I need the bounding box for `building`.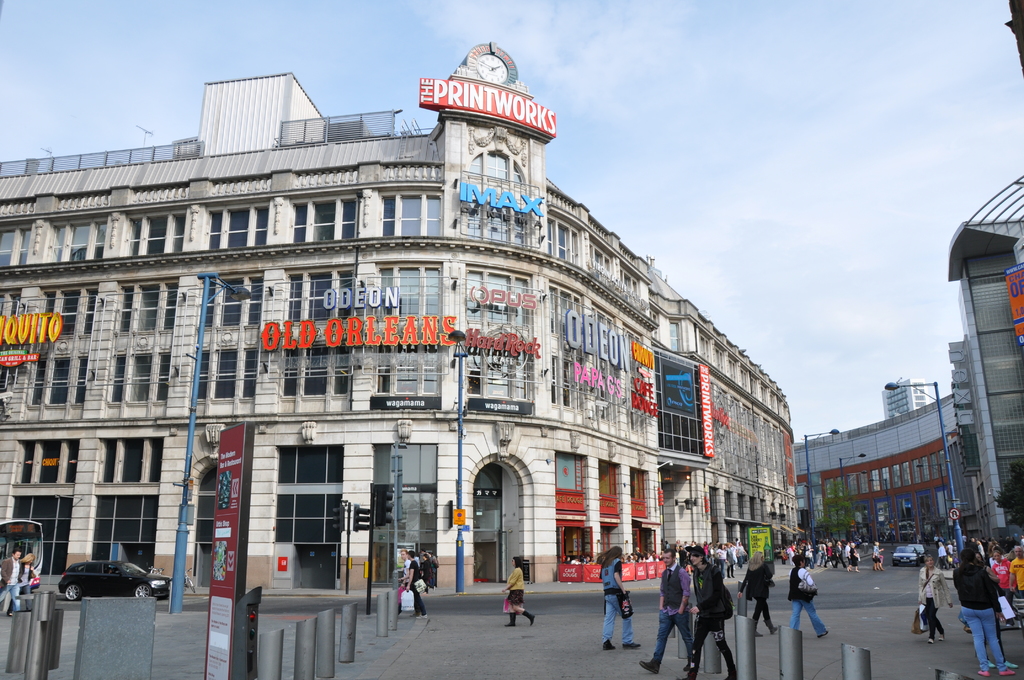
Here it is: {"x1": 0, "y1": 44, "x2": 797, "y2": 597}.
